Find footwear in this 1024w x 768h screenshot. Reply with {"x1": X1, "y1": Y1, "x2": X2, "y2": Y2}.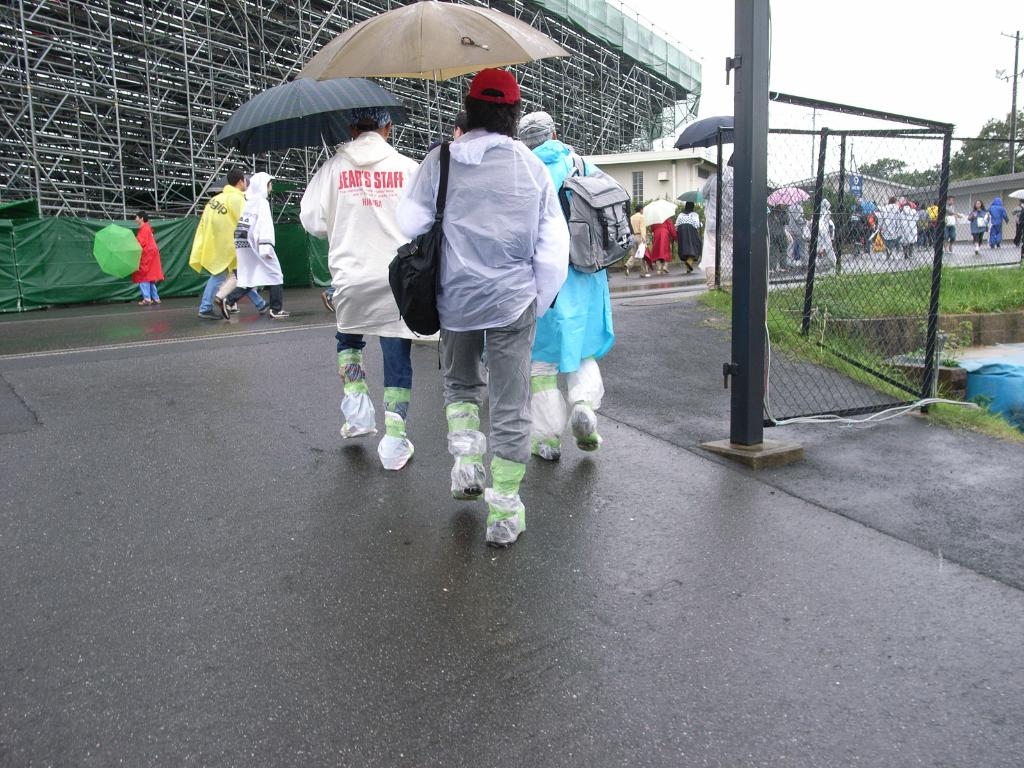
{"x1": 536, "y1": 430, "x2": 570, "y2": 465}.
